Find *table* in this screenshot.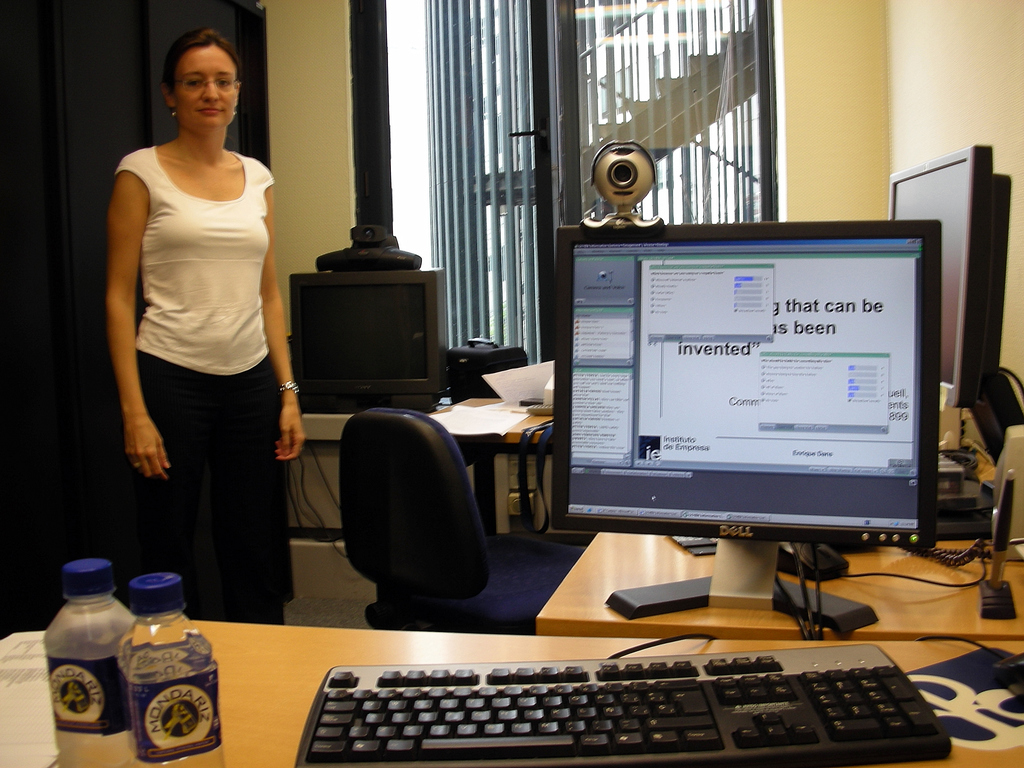
The bounding box for *table* is bbox=(300, 393, 557, 540).
